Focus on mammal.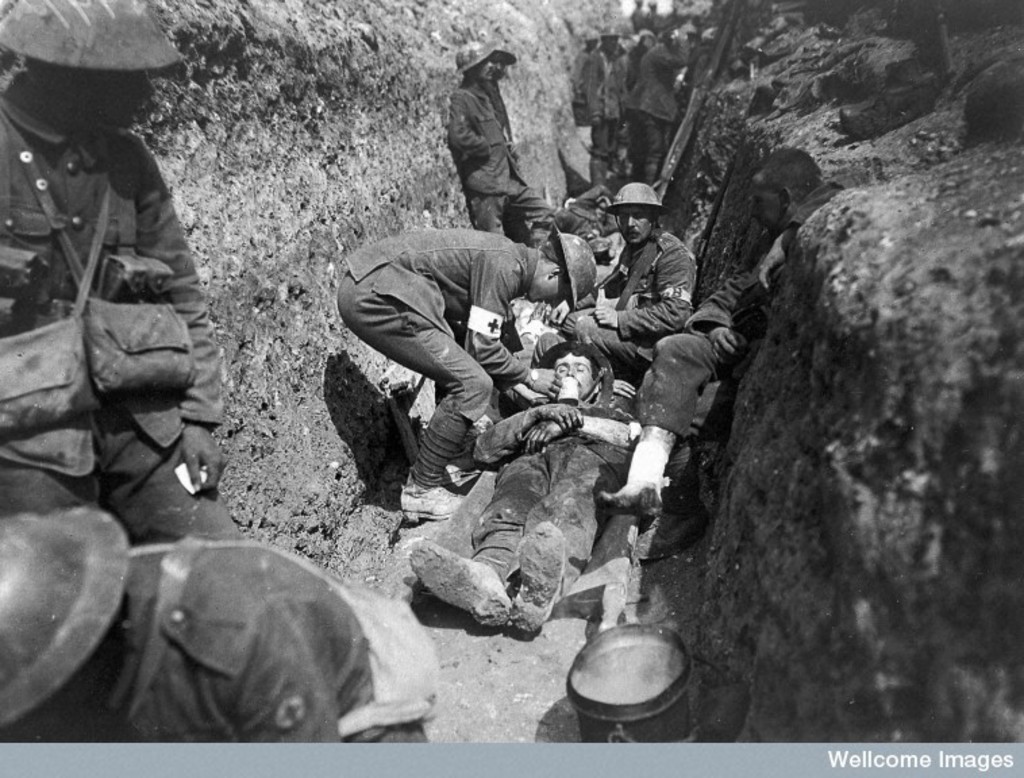
Focused at detection(607, 143, 851, 558).
